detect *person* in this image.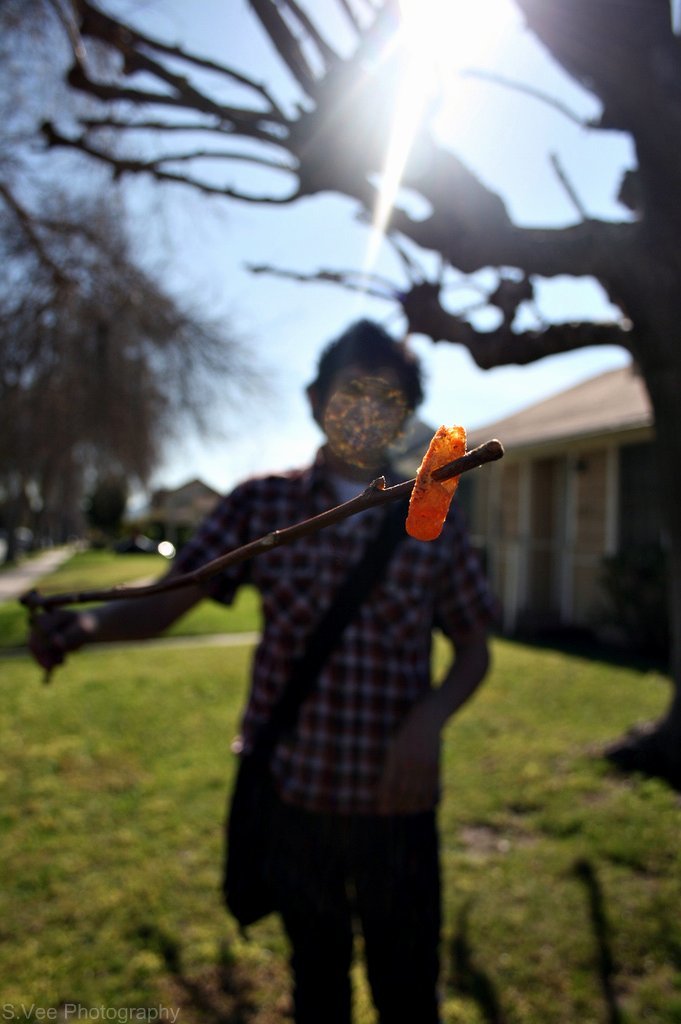
Detection: 25, 306, 495, 1021.
